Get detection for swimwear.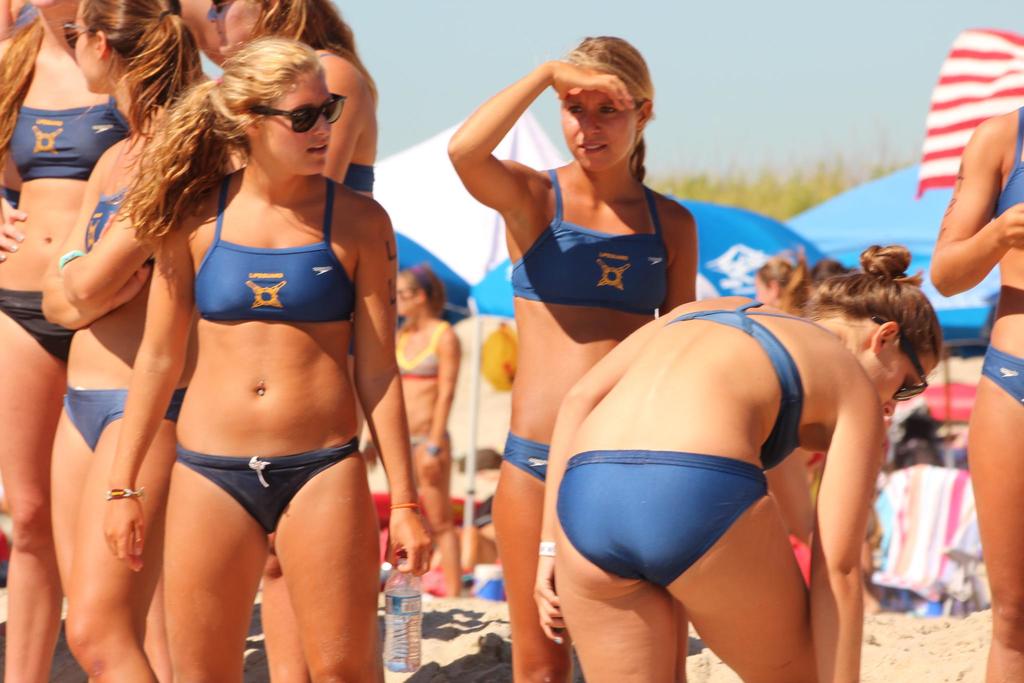
Detection: select_region(981, 340, 1023, 406).
